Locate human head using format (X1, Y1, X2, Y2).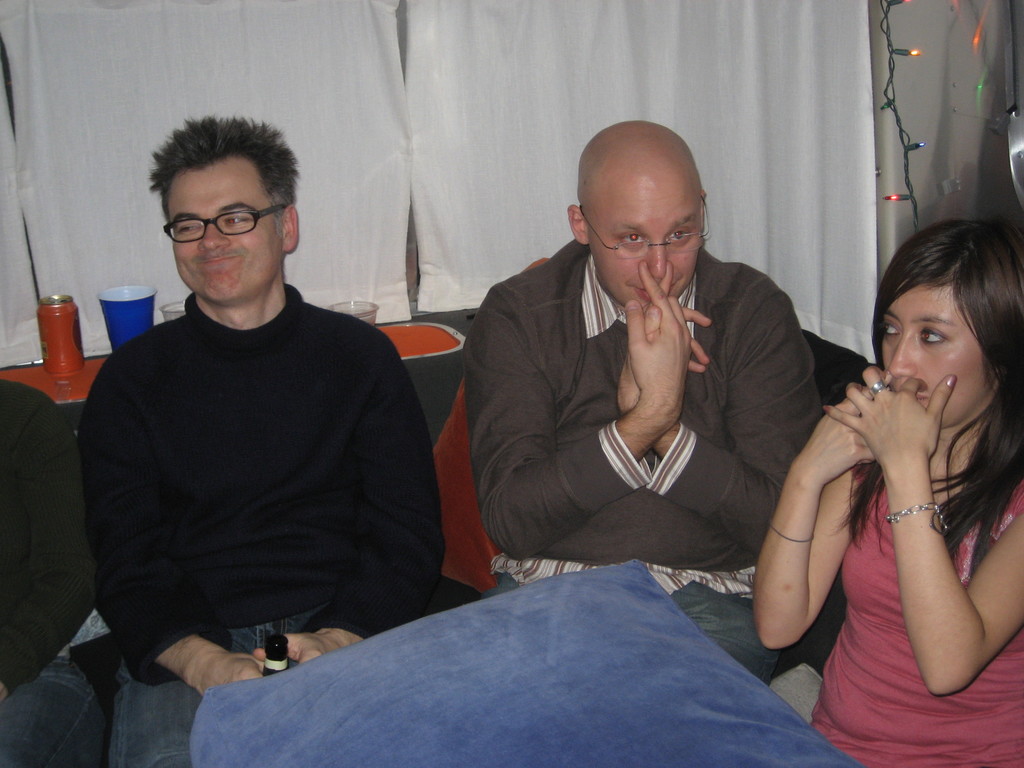
(867, 216, 1012, 435).
